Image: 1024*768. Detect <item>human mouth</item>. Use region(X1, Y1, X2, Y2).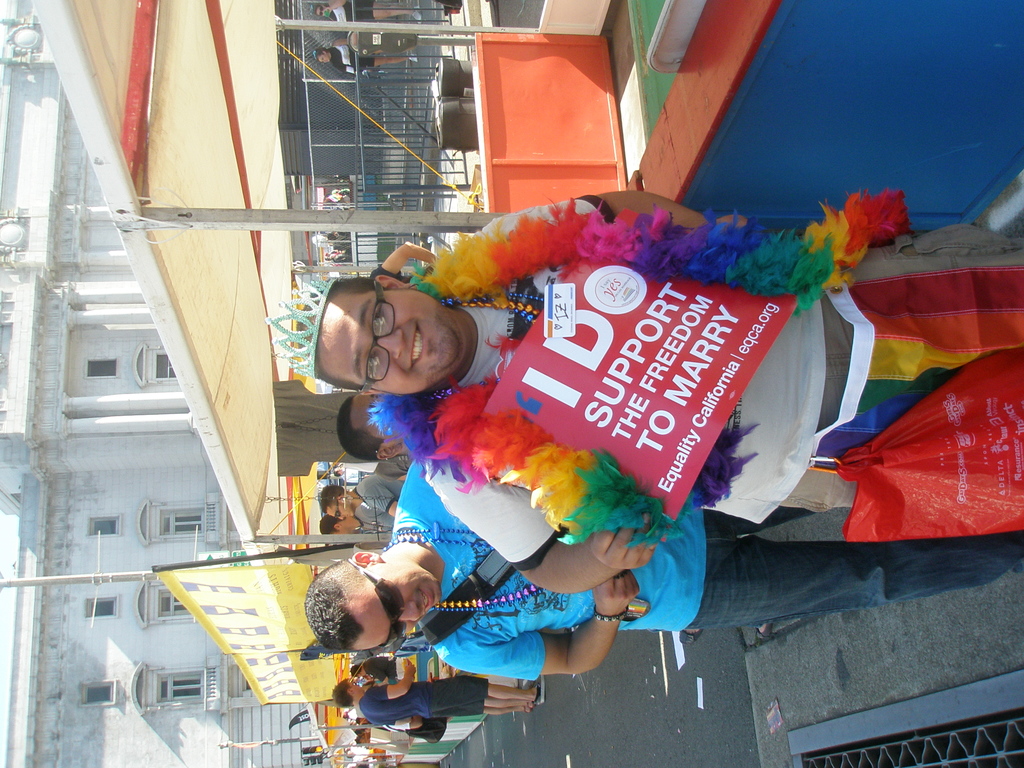
region(416, 587, 436, 621).
